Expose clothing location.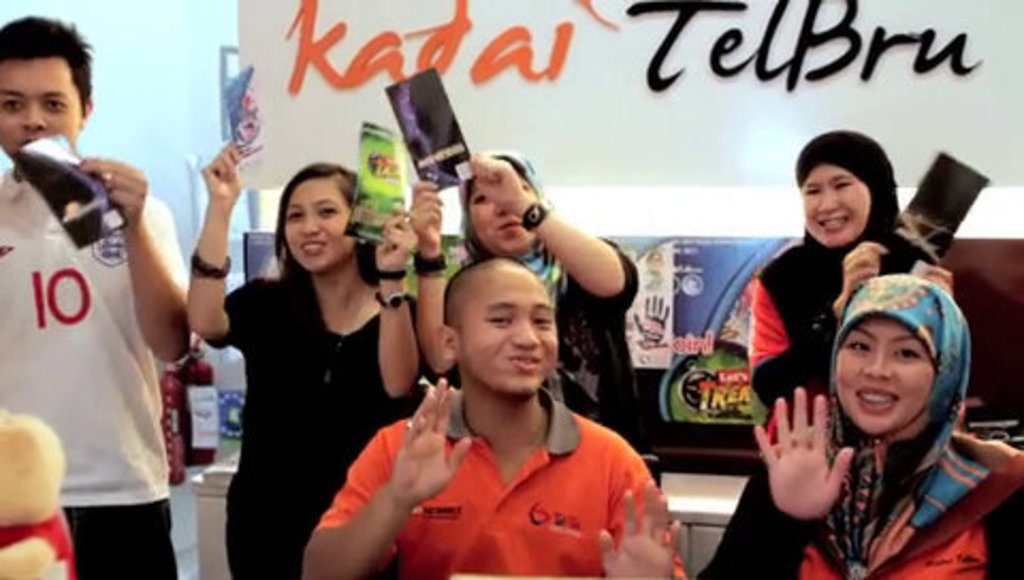
Exposed at 348, 335, 668, 571.
